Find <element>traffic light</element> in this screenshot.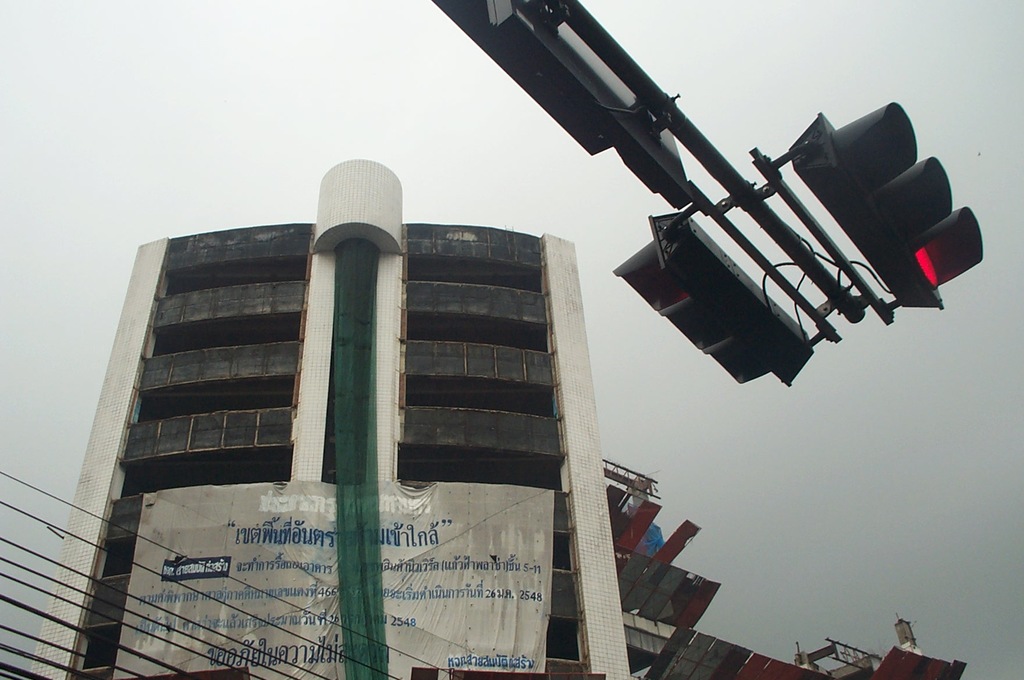
The bounding box for <element>traffic light</element> is bbox=[611, 210, 813, 386].
